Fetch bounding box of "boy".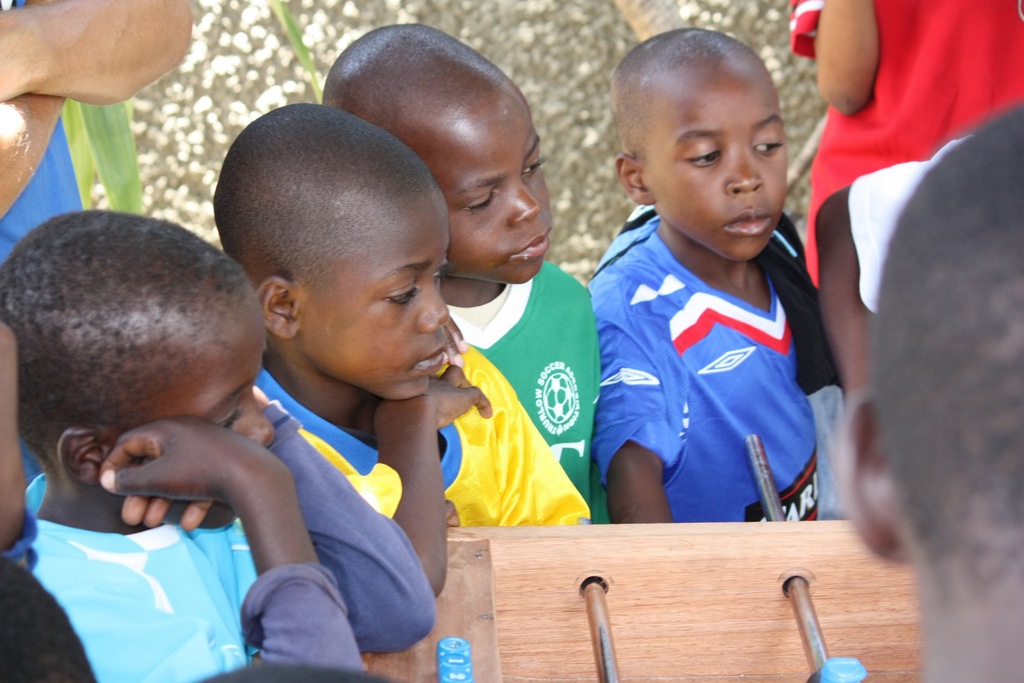
Bbox: box=[835, 101, 1023, 682].
